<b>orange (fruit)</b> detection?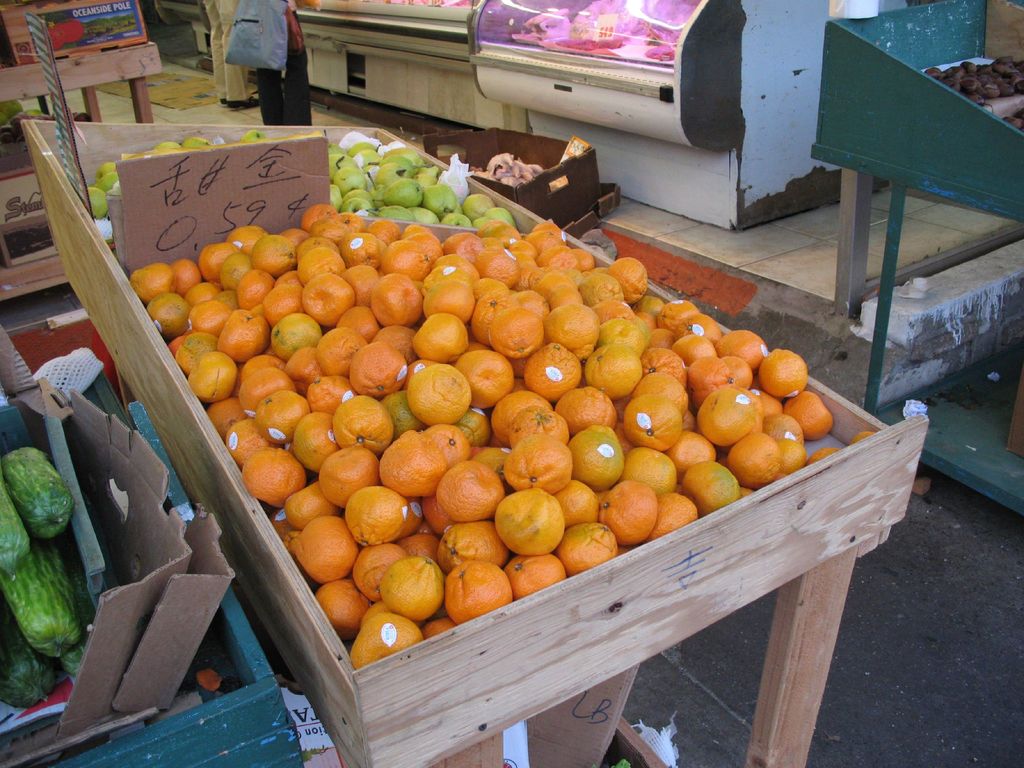
bbox=[657, 306, 690, 335]
